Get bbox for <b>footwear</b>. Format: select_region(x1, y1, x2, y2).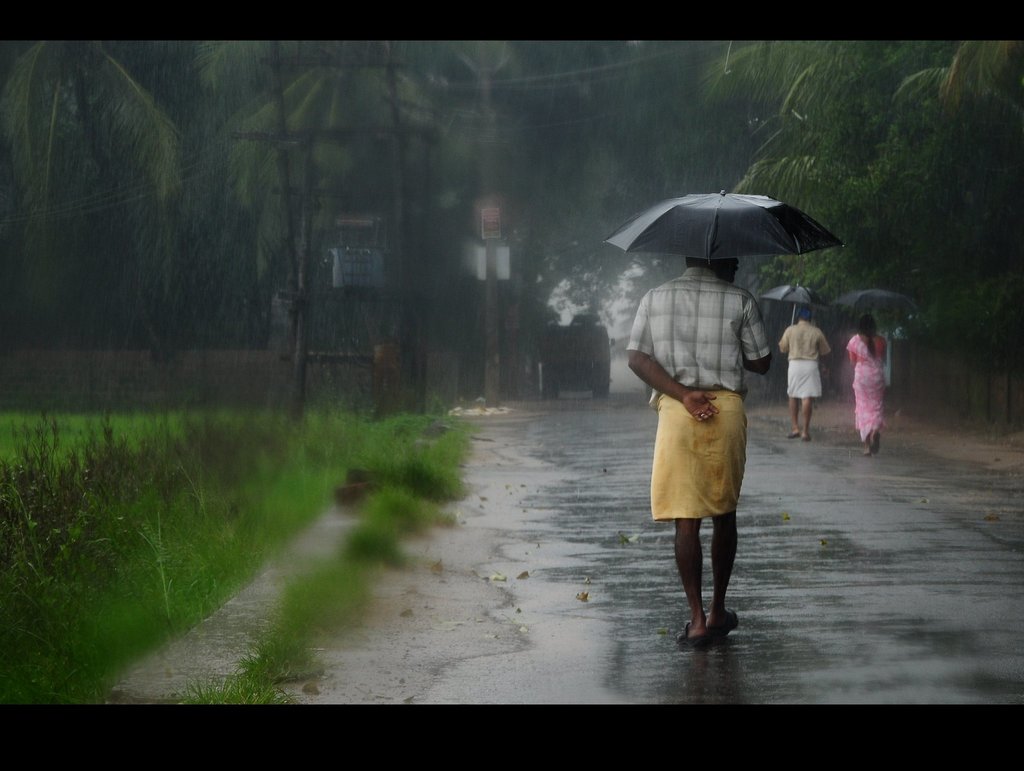
select_region(785, 428, 799, 438).
